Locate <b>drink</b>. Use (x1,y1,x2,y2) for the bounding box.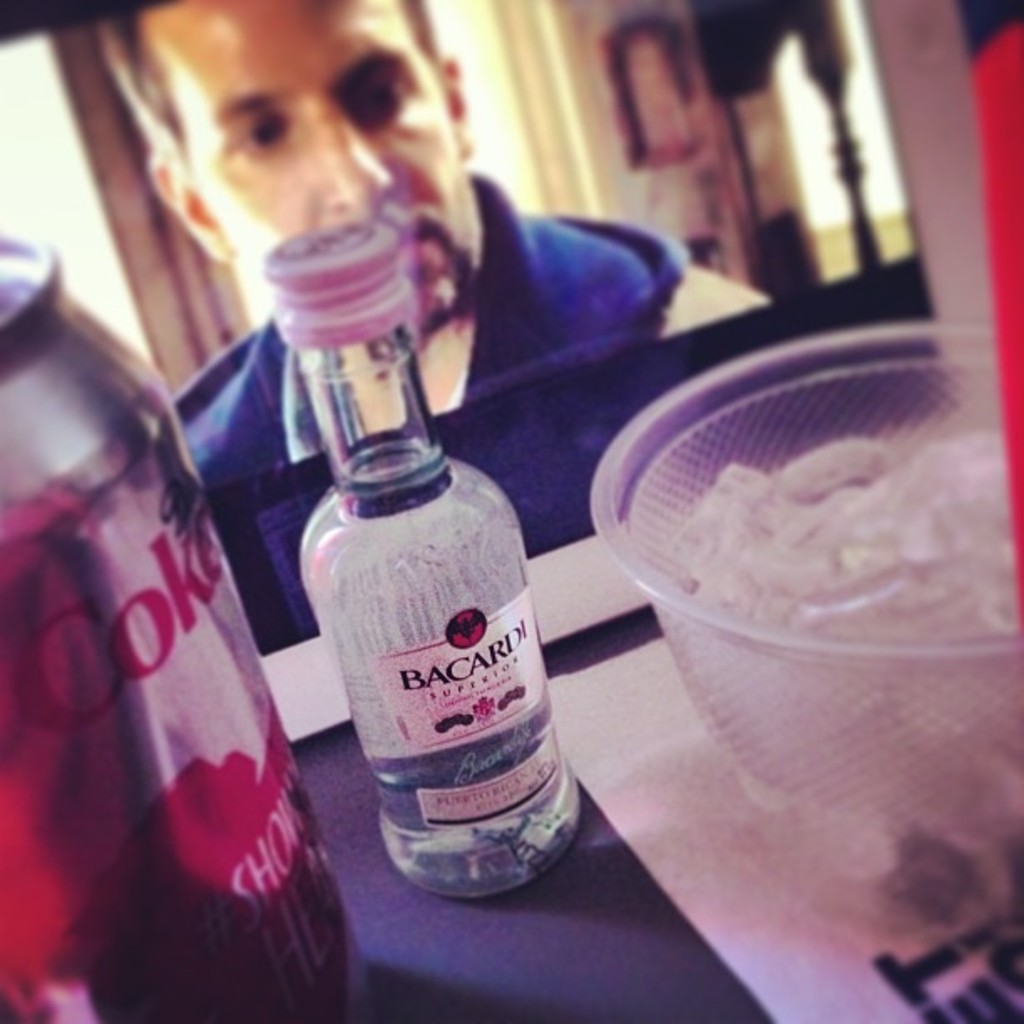
(296,219,581,895).
